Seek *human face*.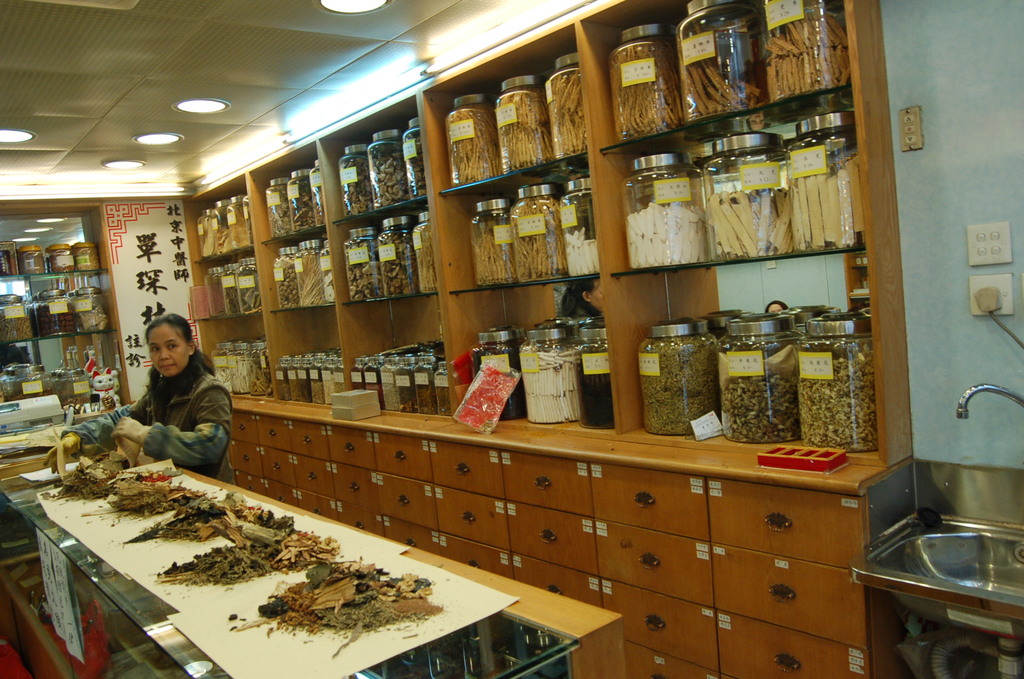
locate(150, 328, 189, 377).
